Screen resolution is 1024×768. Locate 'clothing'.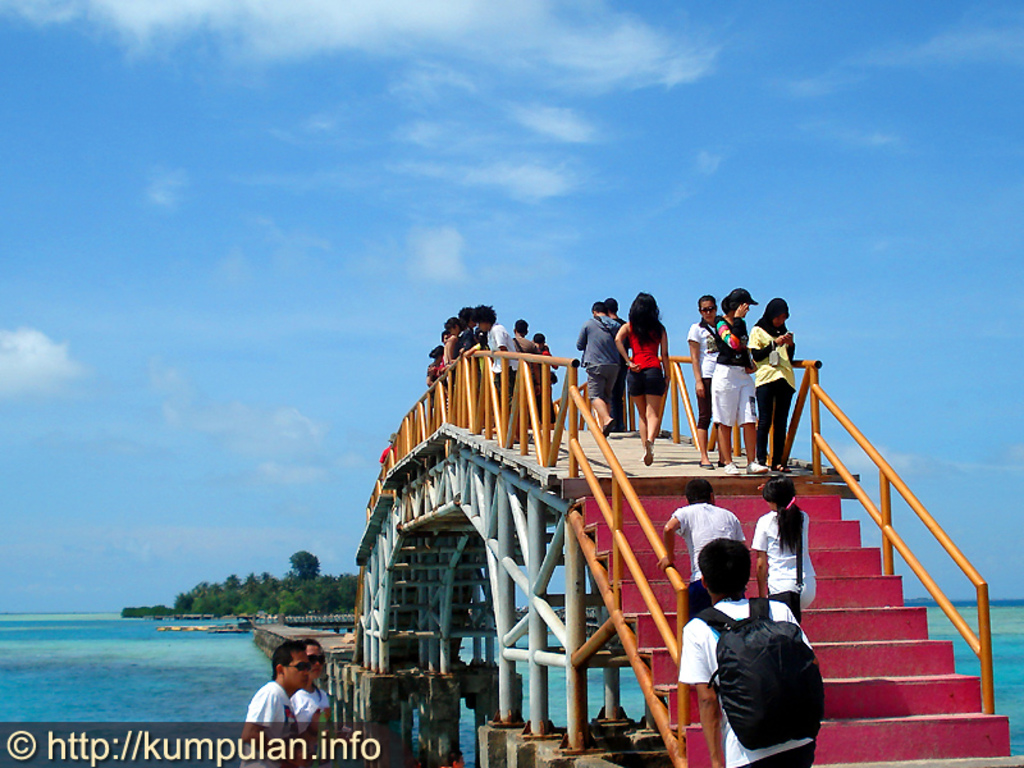
x1=705, y1=324, x2=760, y2=426.
